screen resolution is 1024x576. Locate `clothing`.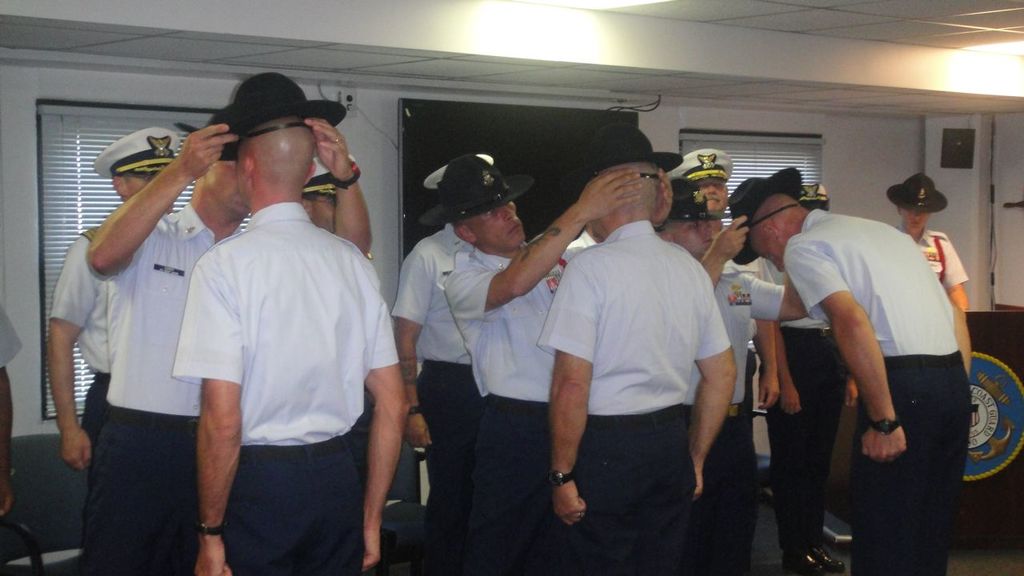
<region>899, 215, 974, 292</region>.
